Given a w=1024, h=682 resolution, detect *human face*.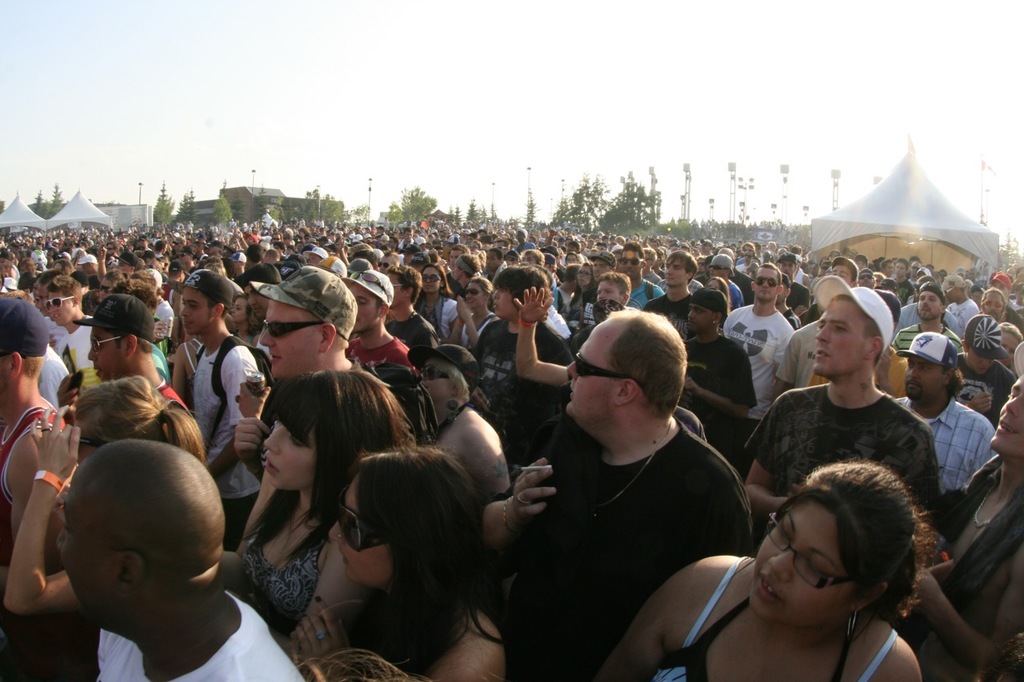
bbox(710, 267, 726, 276).
